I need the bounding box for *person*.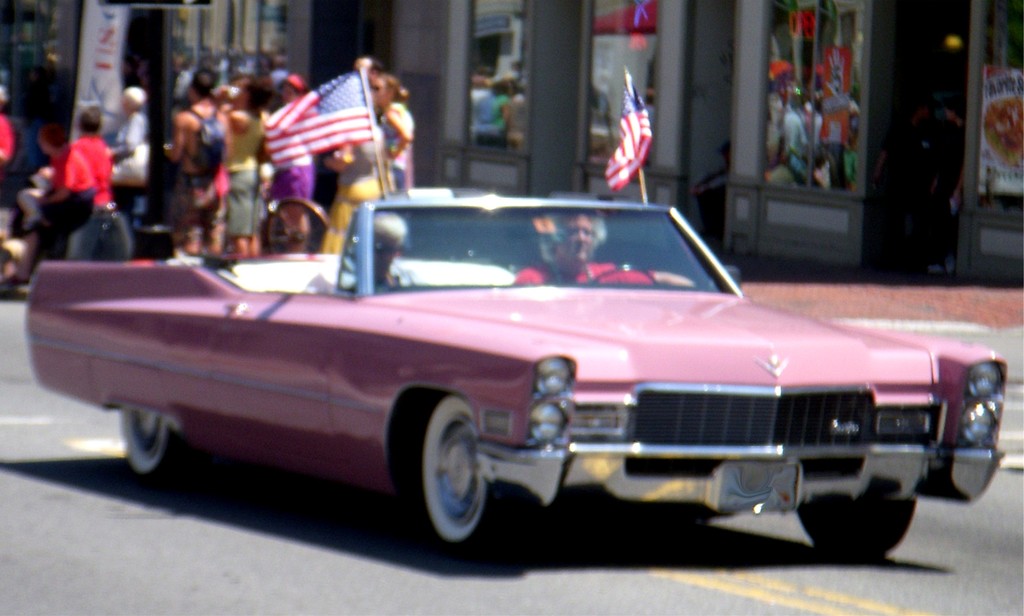
Here it is: (368, 211, 420, 286).
